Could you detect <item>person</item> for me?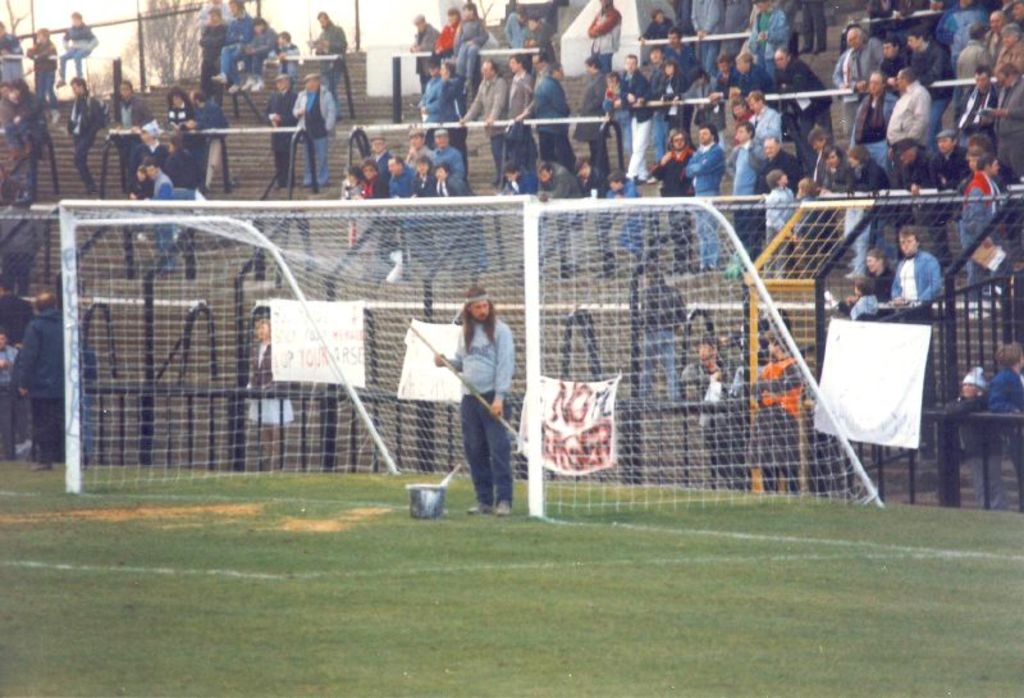
Detection result: select_region(454, 1, 495, 46).
